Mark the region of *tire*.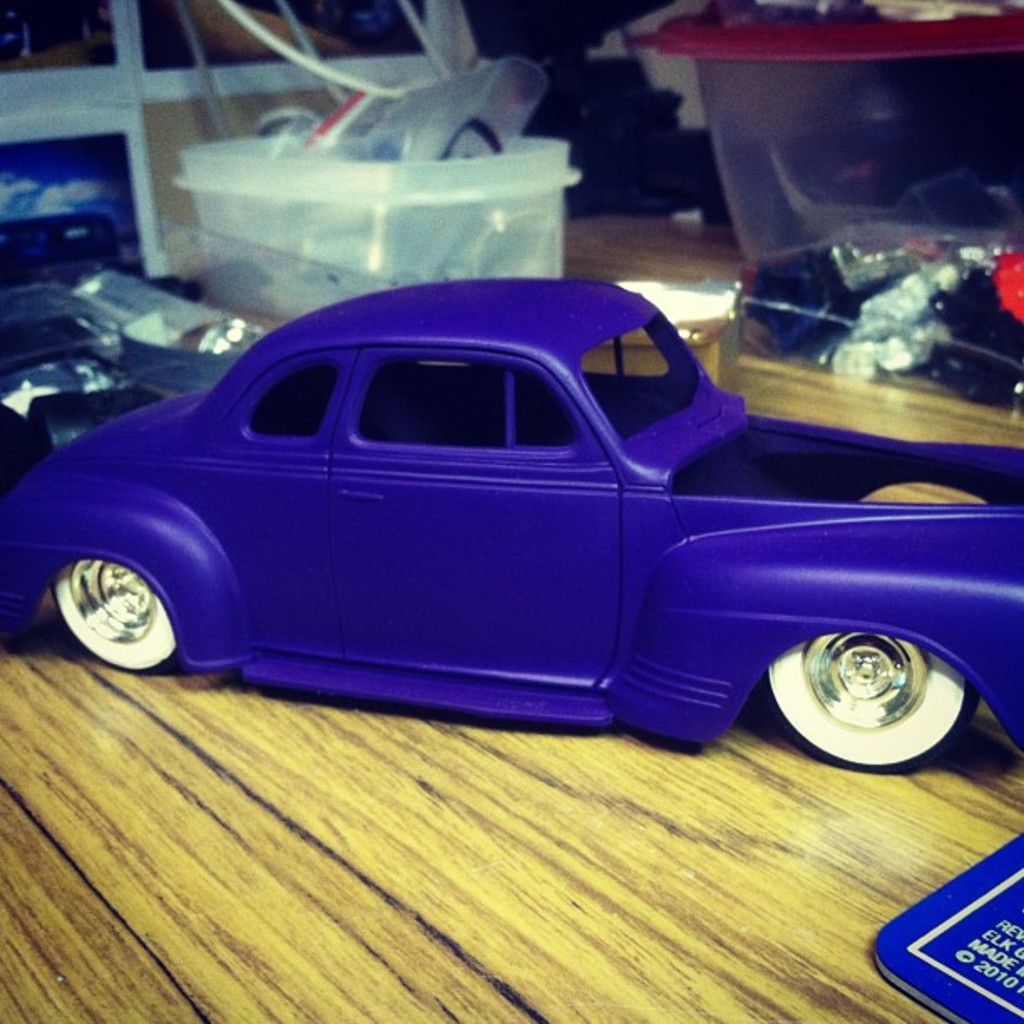
Region: {"left": 760, "top": 626, "right": 975, "bottom": 768}.
